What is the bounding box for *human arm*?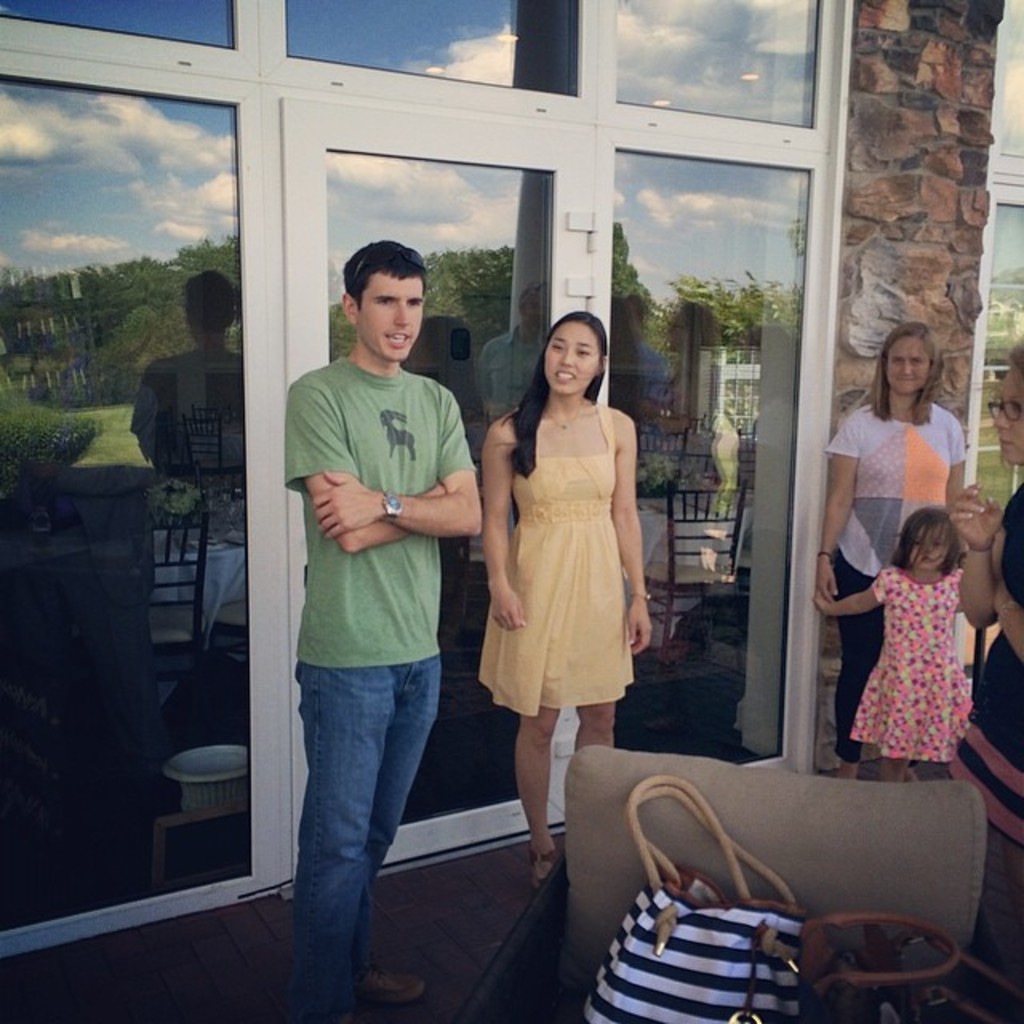
819, 411, 875, 595.
